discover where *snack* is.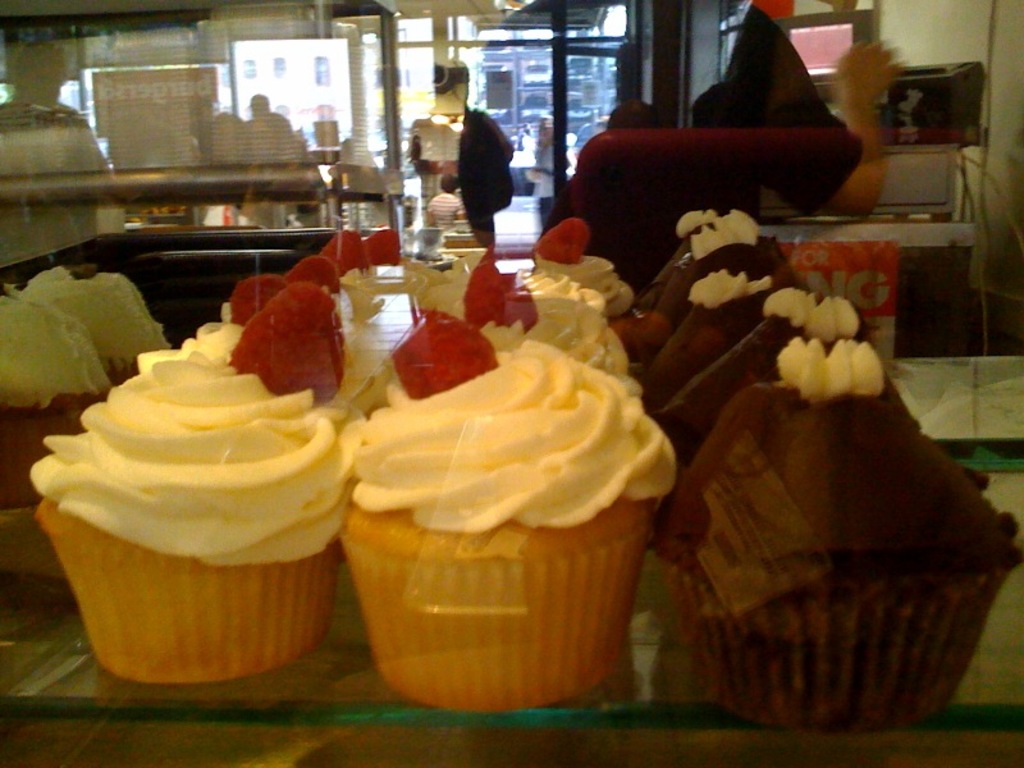
Discovered at box=[0, 292, 104, 506].
